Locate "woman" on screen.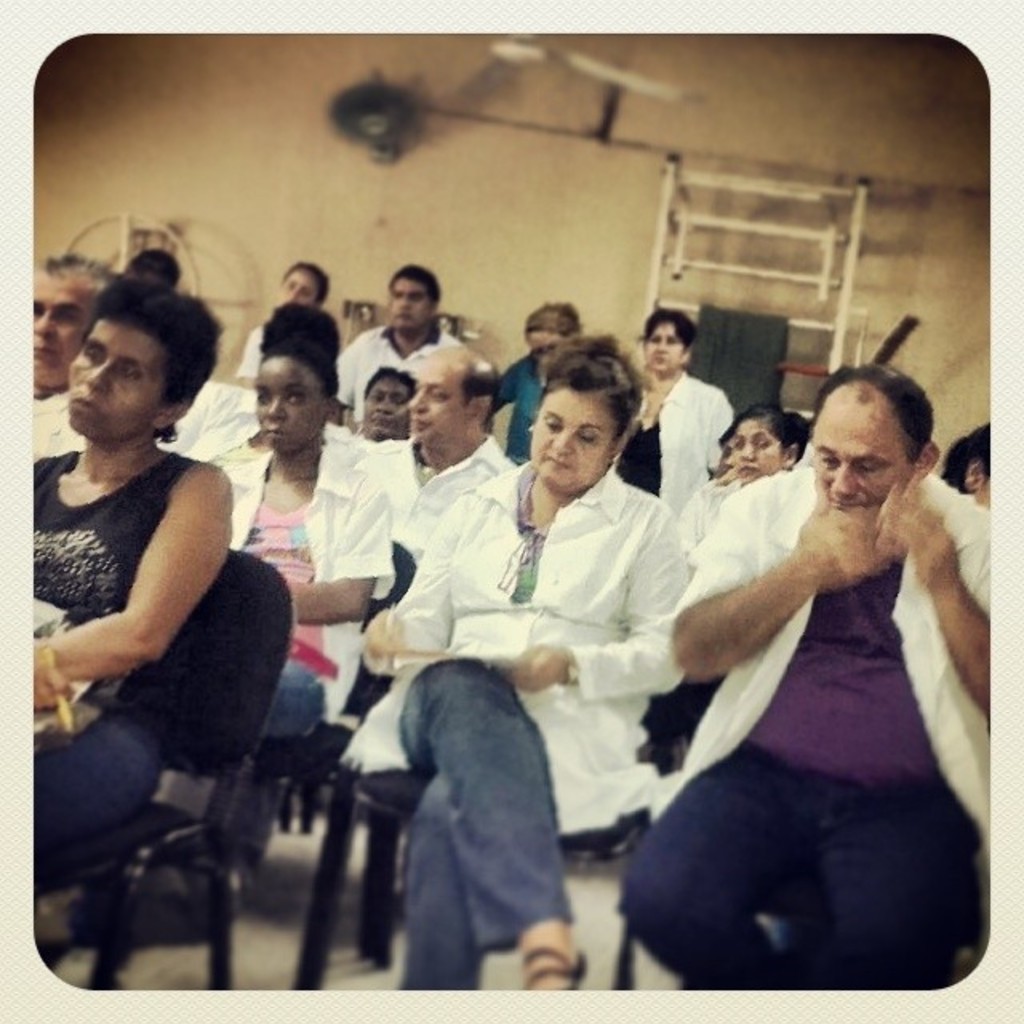
On screen at (29,272,240,845).
